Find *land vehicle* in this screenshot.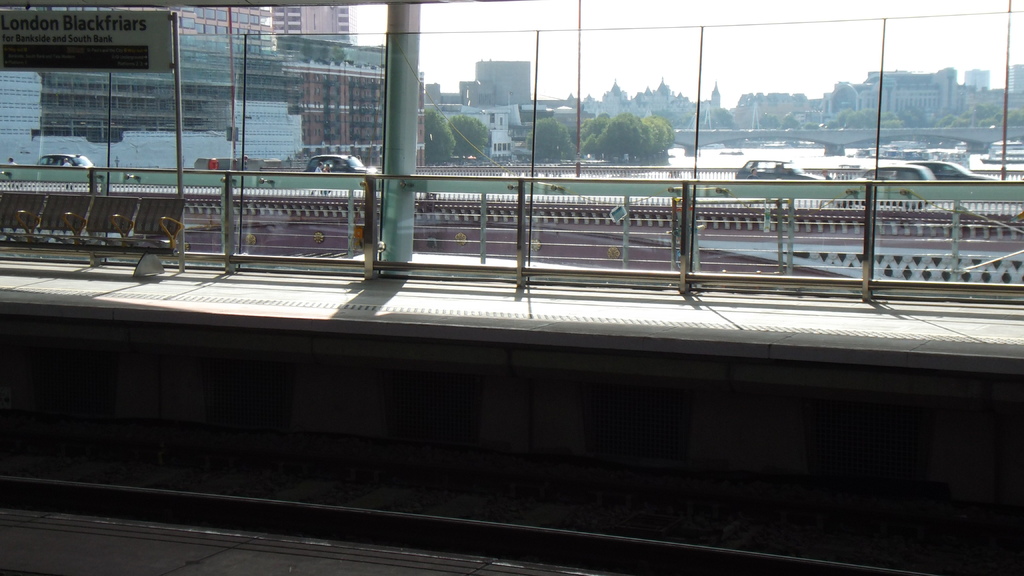
The bounding box for *land vehicle* is {"left": 728, "top": 157, "right": 832, "bottom": 182}.
